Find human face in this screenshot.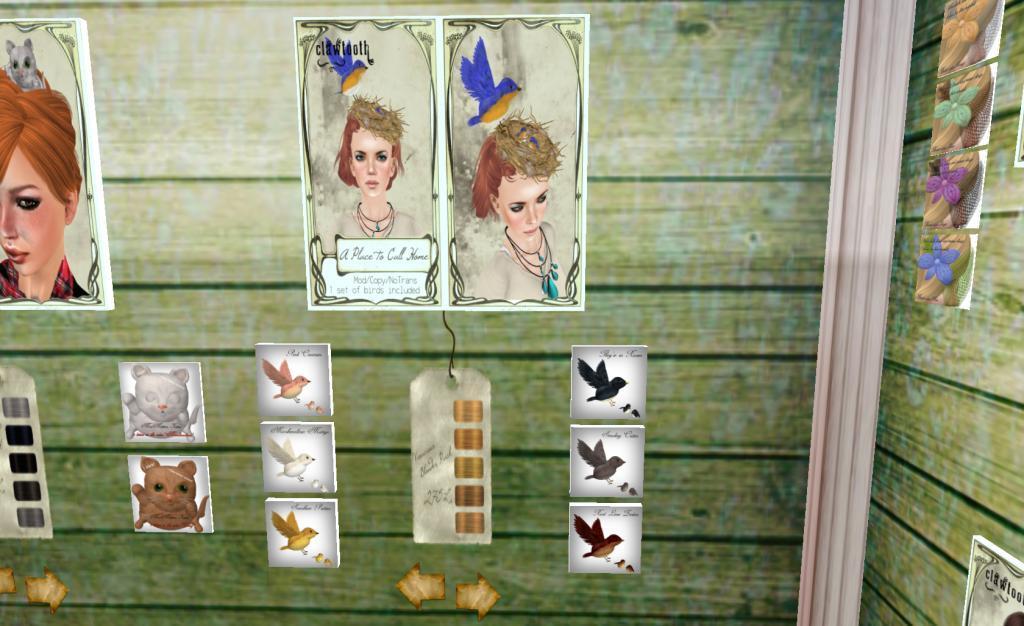
The bounding box for human face is locate(351, 132, 392, 195).
